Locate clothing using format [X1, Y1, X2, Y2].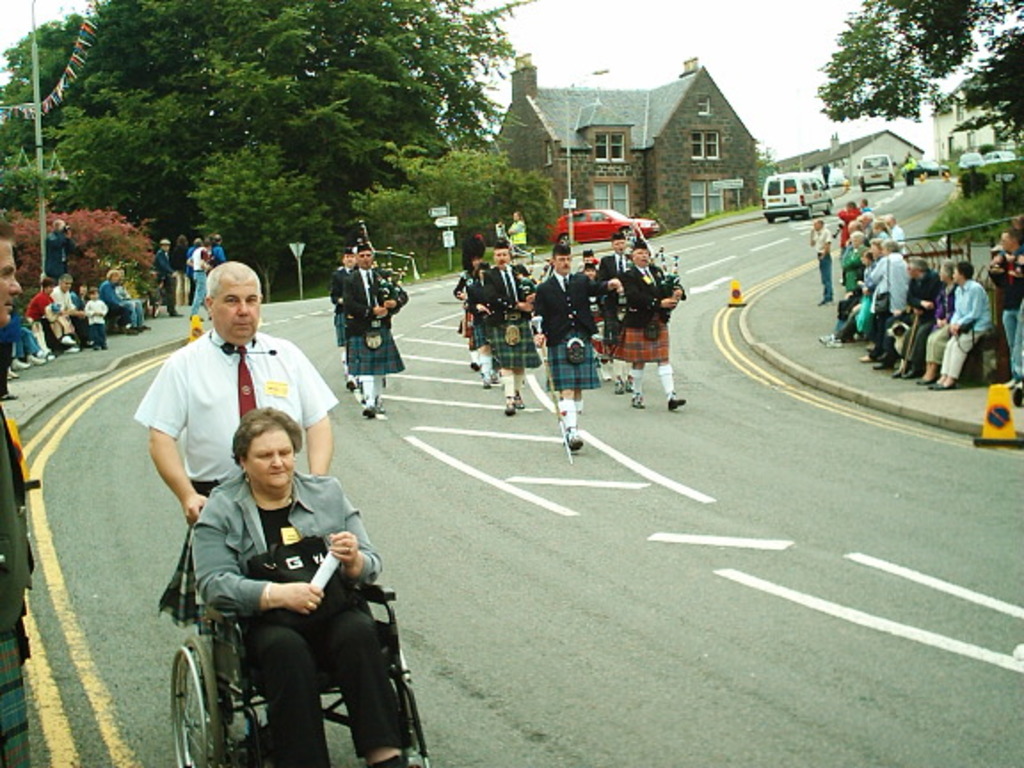
[68, 290, 94, 341].
